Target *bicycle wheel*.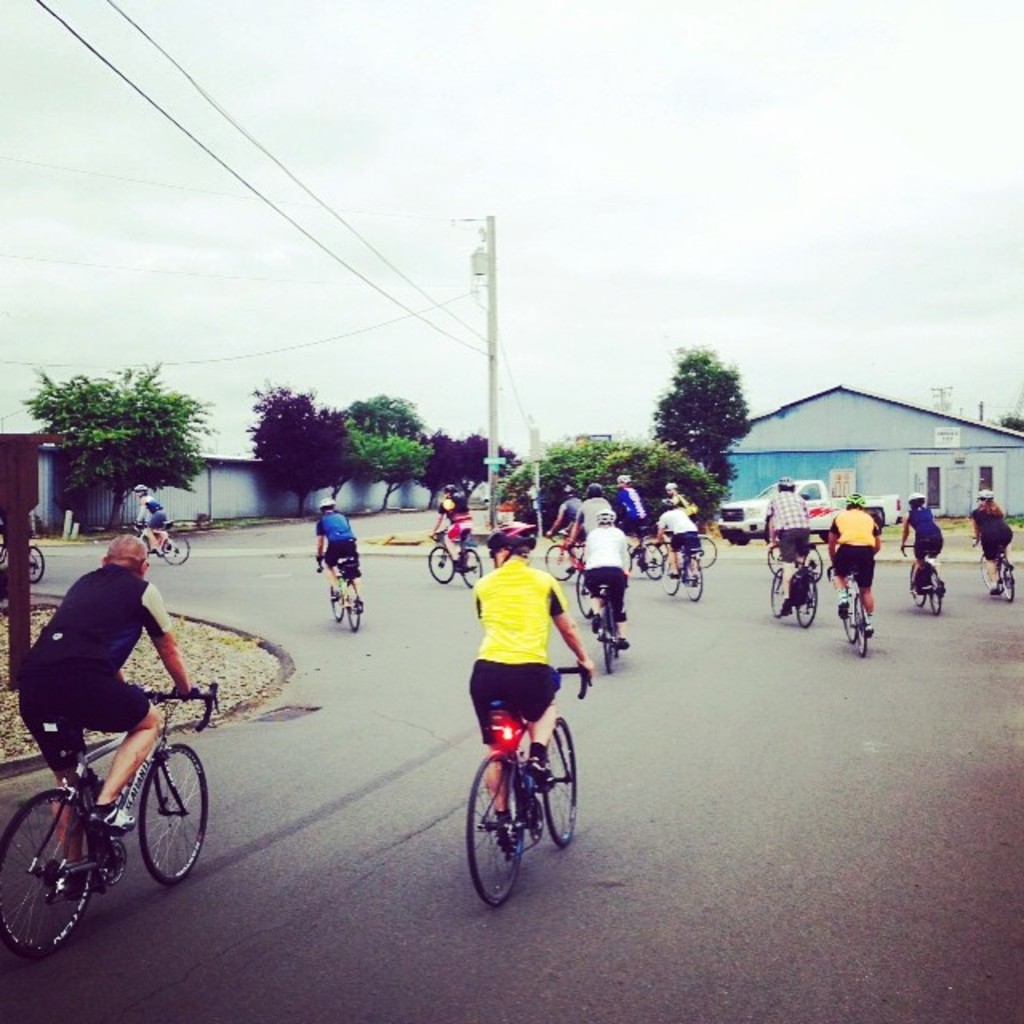
Target region: bbox=[797, 578, 816, 627].
